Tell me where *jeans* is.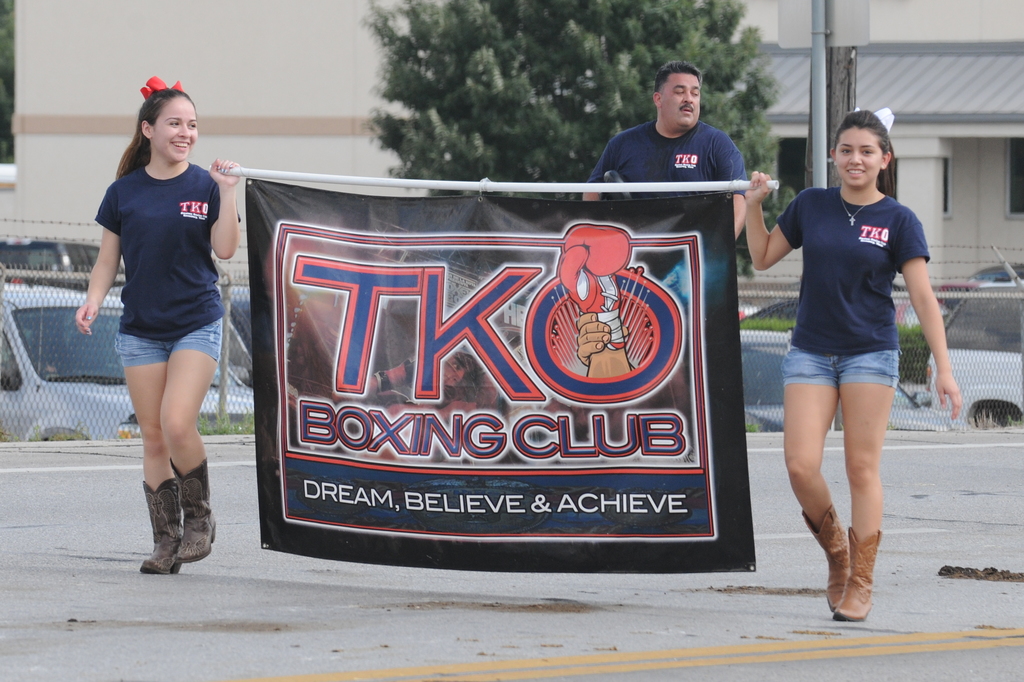
*jeans* is at box(119, 316, 223, 369).
